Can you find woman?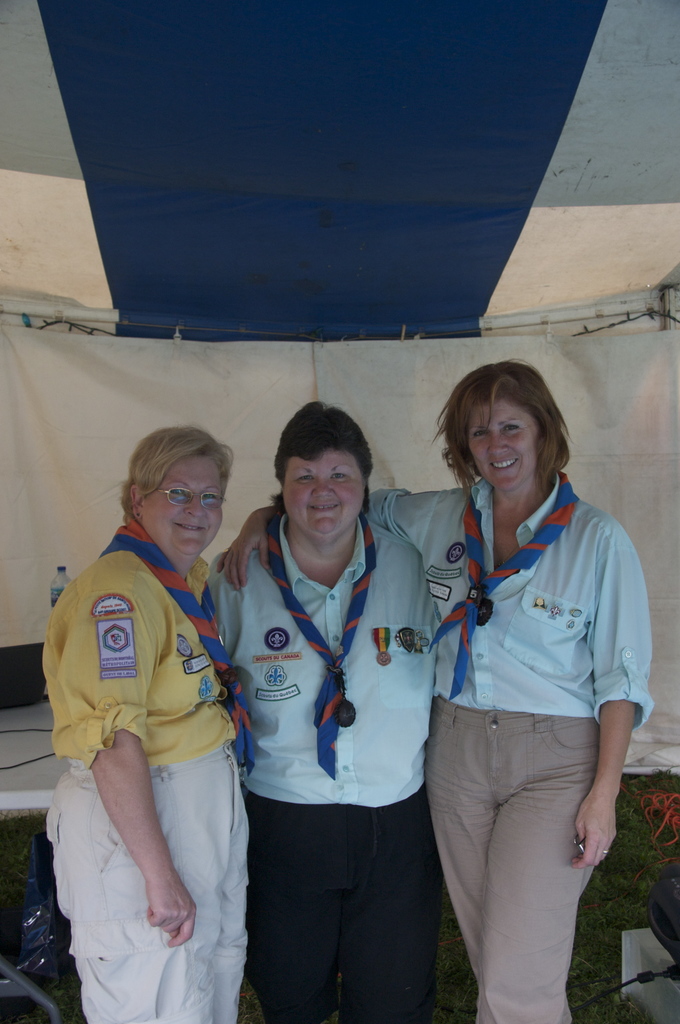
Yes, bounding box: l=217, t=397, r=442, b=1023.
